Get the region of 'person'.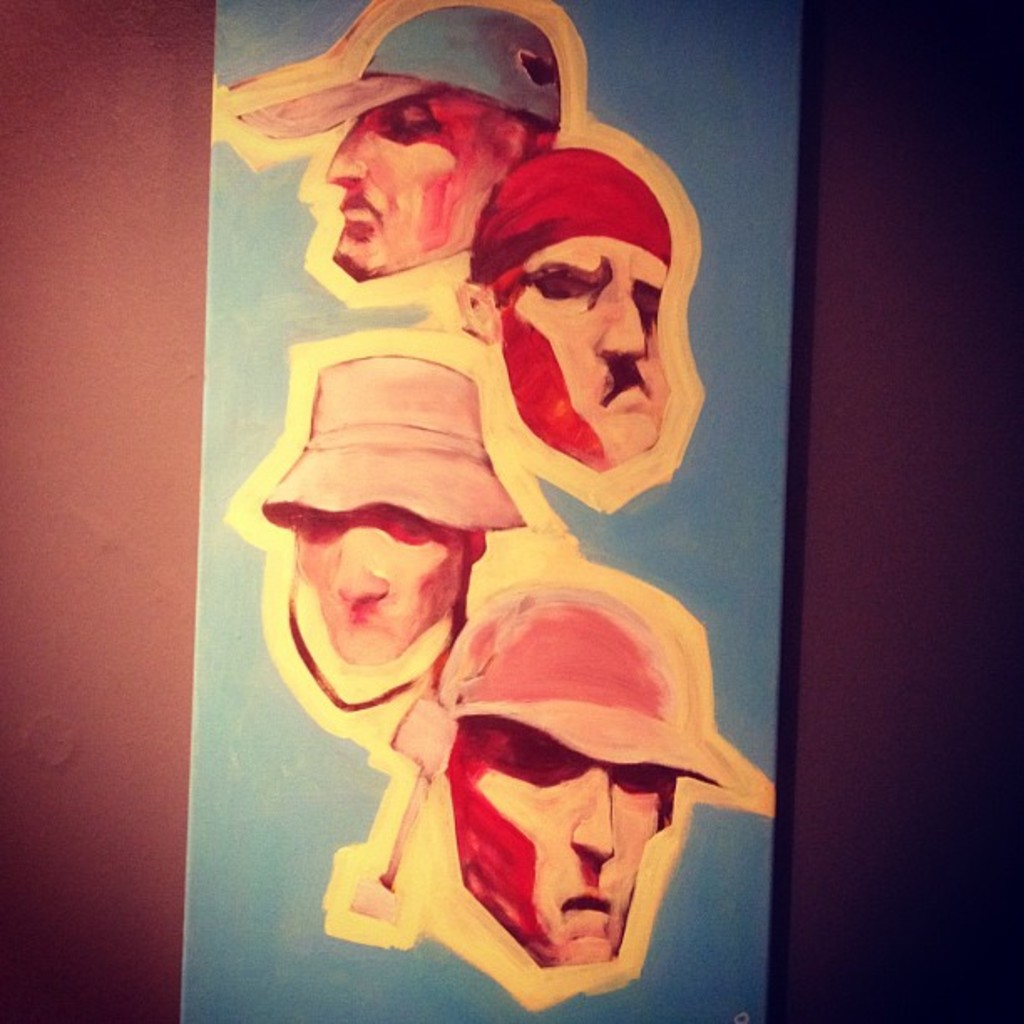
select_region(458, 146, 673, 472).
